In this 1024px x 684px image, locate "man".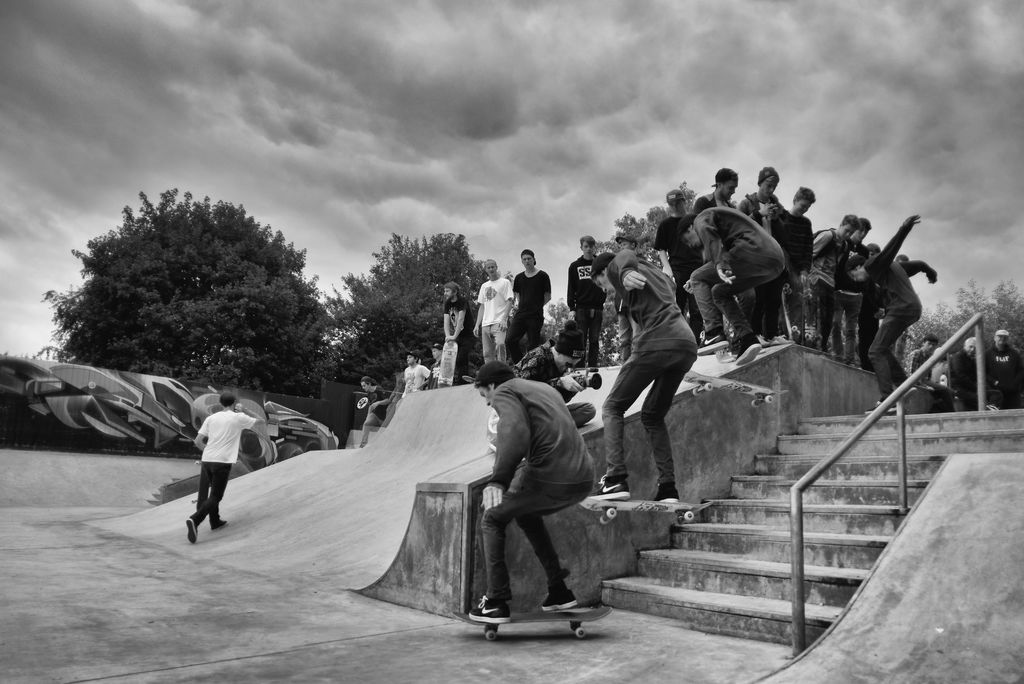
Bounding box: 981, 329, 1020, 407.
